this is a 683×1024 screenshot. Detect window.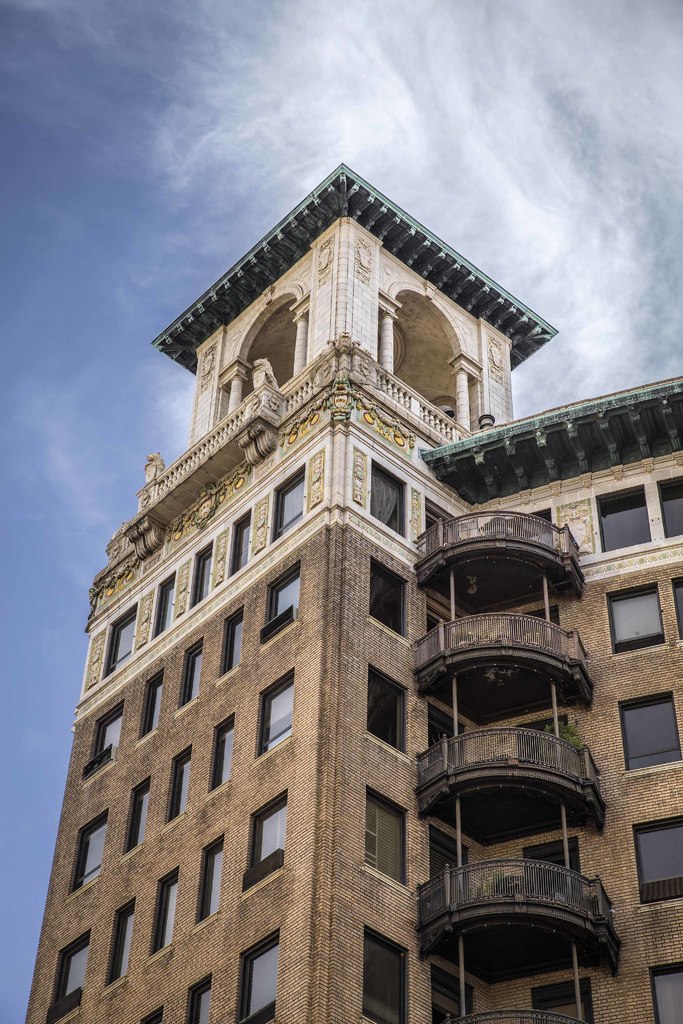
locate(218, 604, 248, 677).
